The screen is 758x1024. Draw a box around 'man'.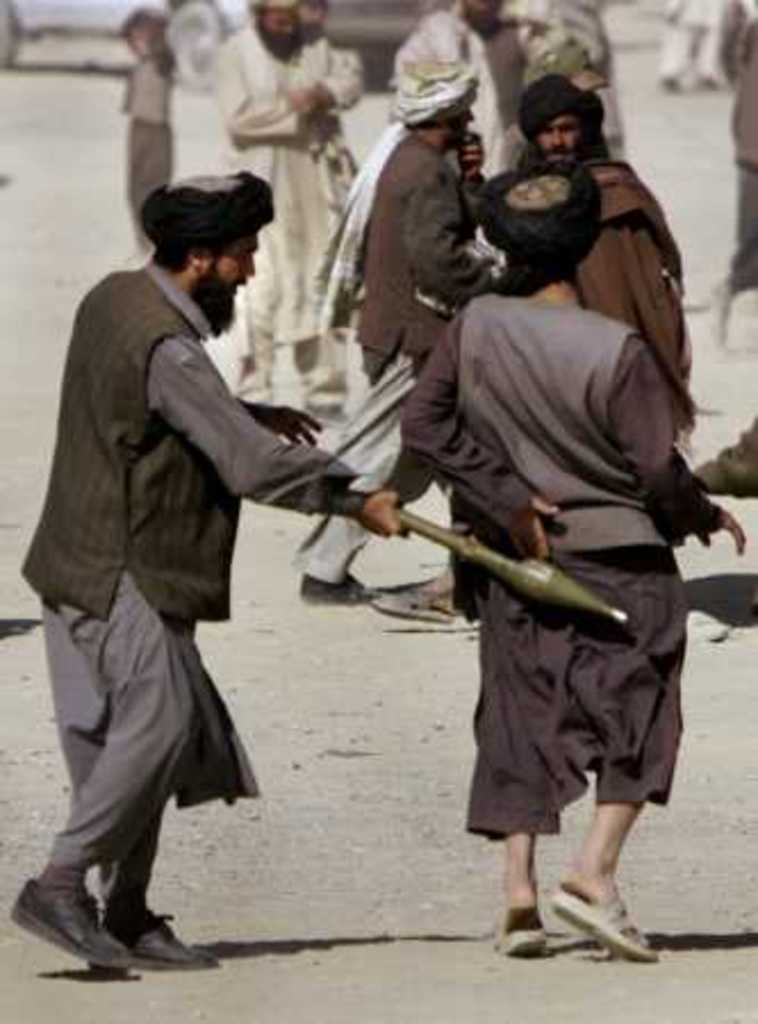
pyautogui.locateOnScreen(287, 61, 499, 624).
